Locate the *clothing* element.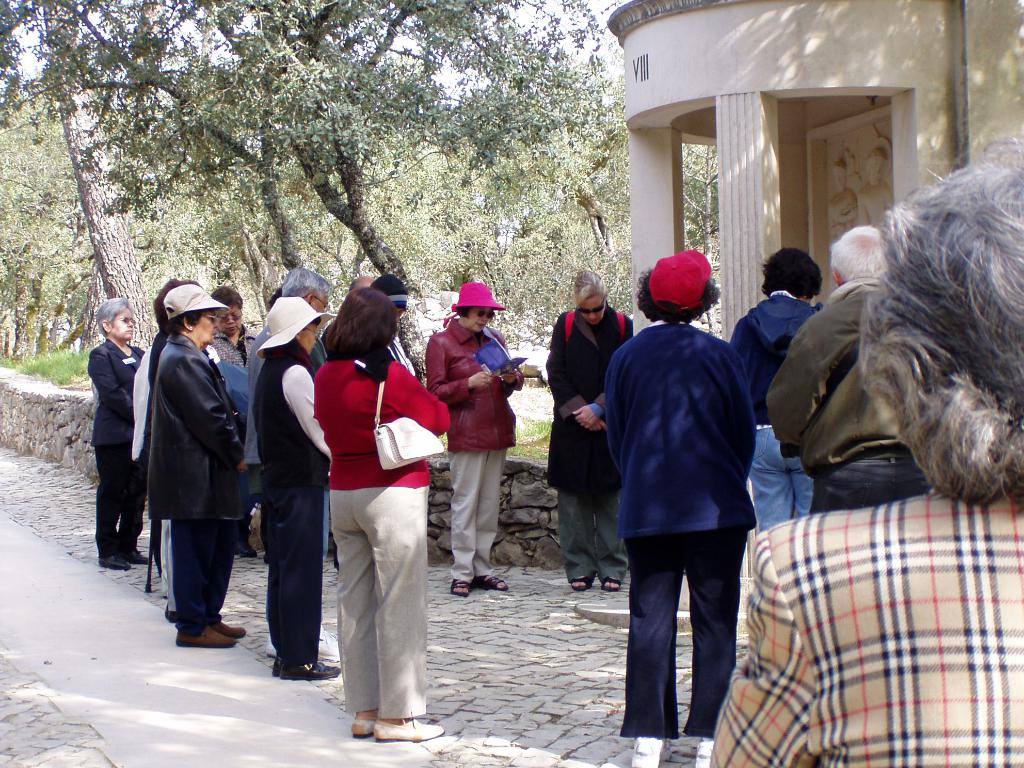
Element bbox: [711,484,1023,767].
